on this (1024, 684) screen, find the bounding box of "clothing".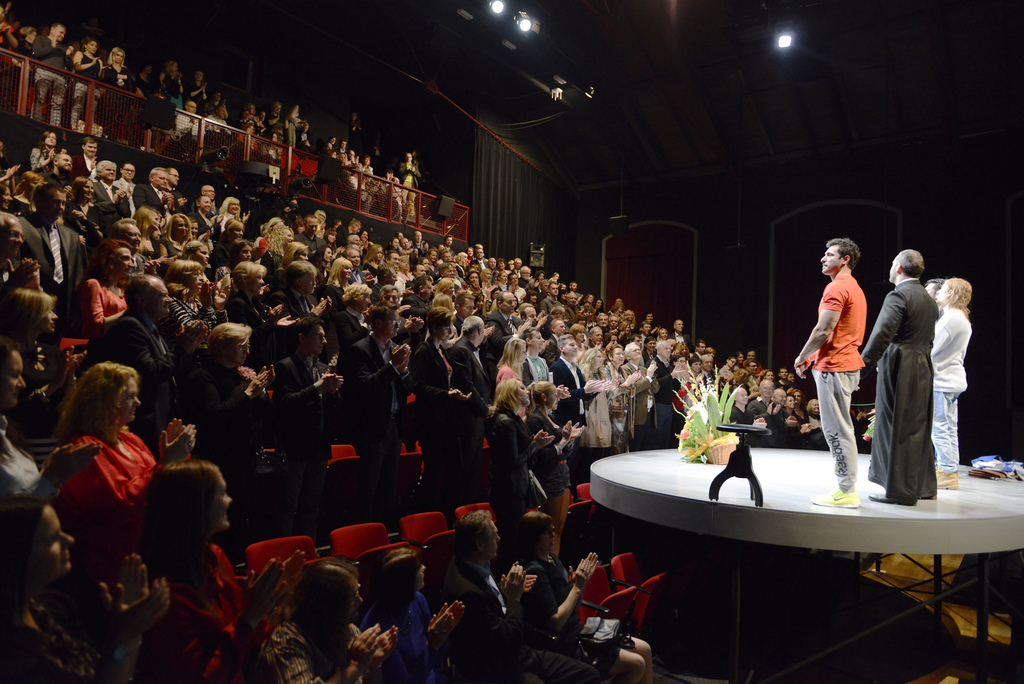
Bounding box: crop(111, 309, 193, 414).
